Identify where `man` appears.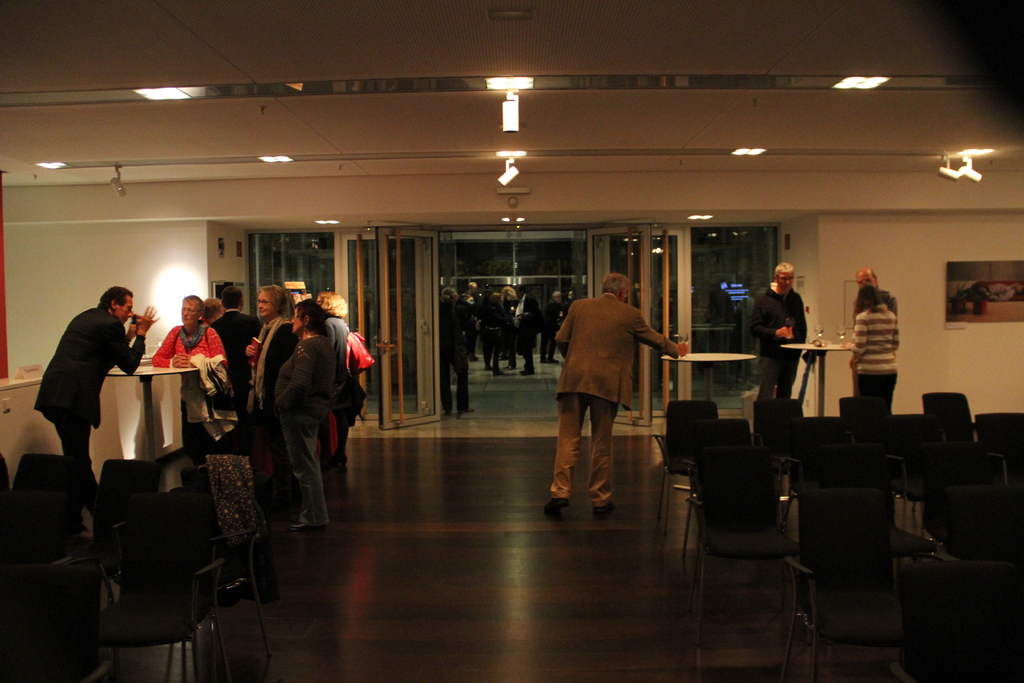
Appears at (x1=551, y1=266, x2=686, y2=511).
